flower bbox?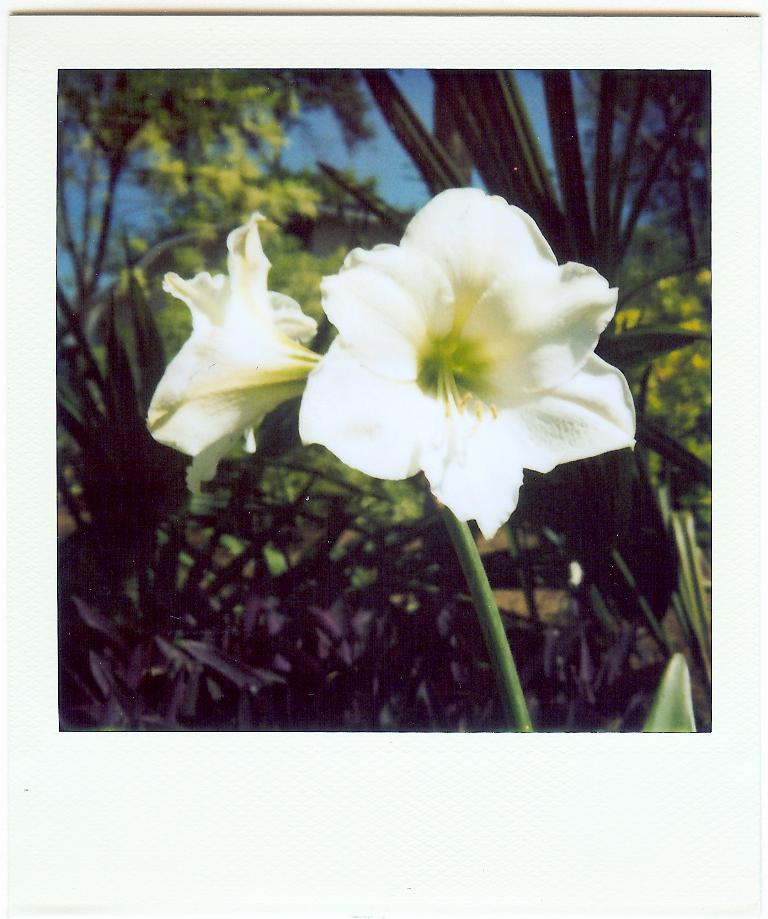
box(305, 173, 640, 524)
